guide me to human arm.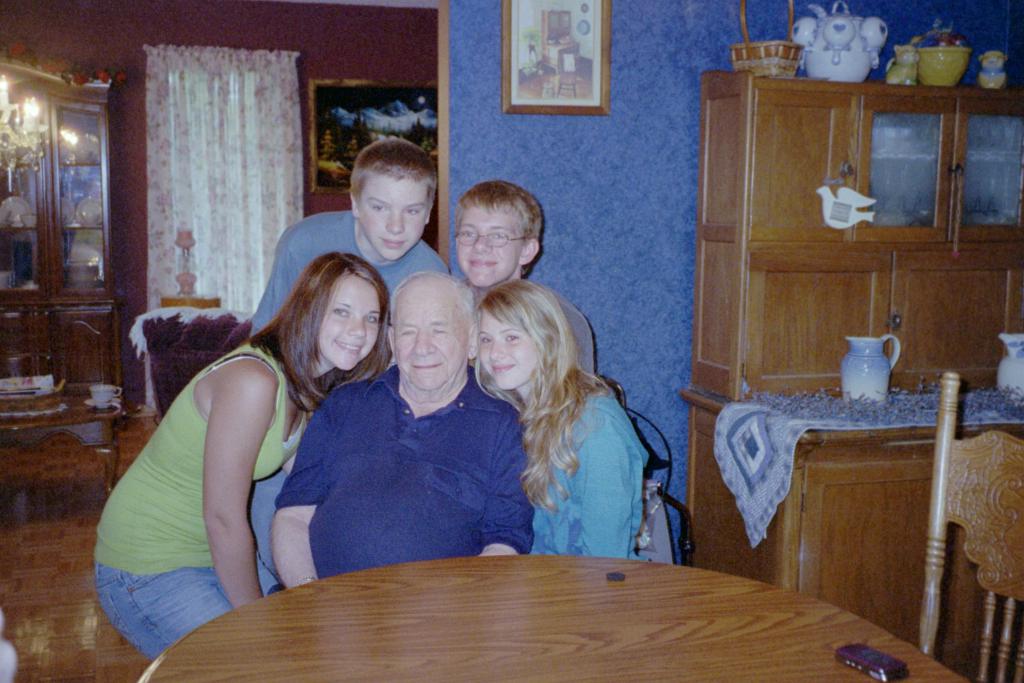
Guidance: rect(471, 399, 531, 560).
